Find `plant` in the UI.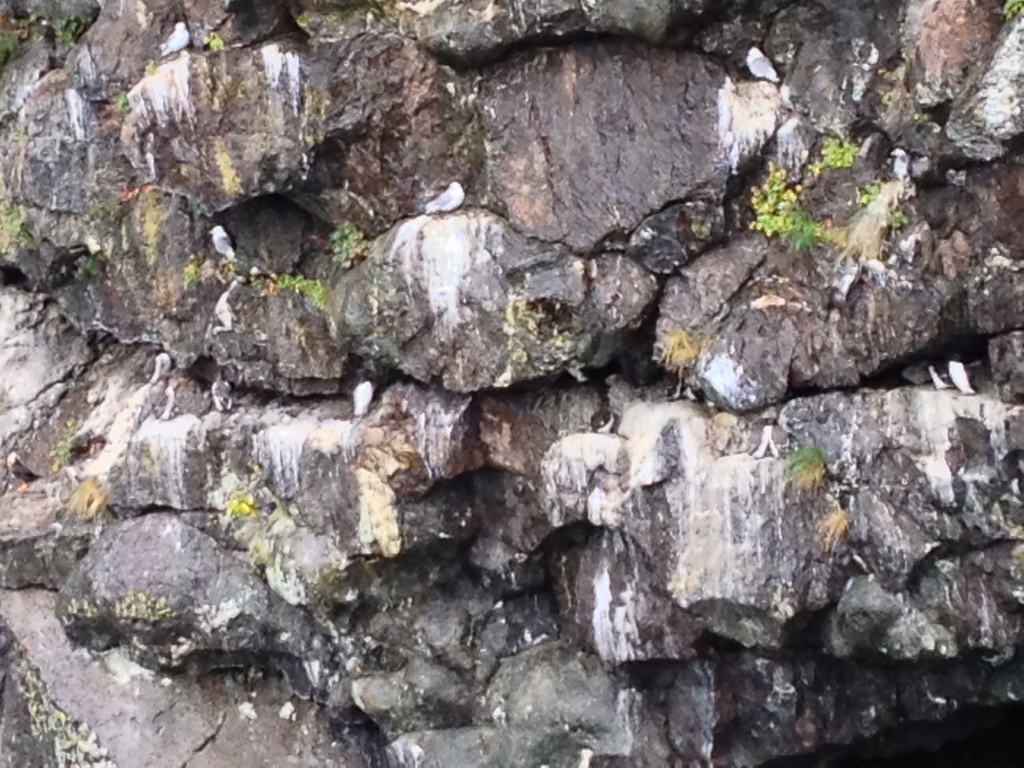
UI element at [862, 177, 917, 229].
